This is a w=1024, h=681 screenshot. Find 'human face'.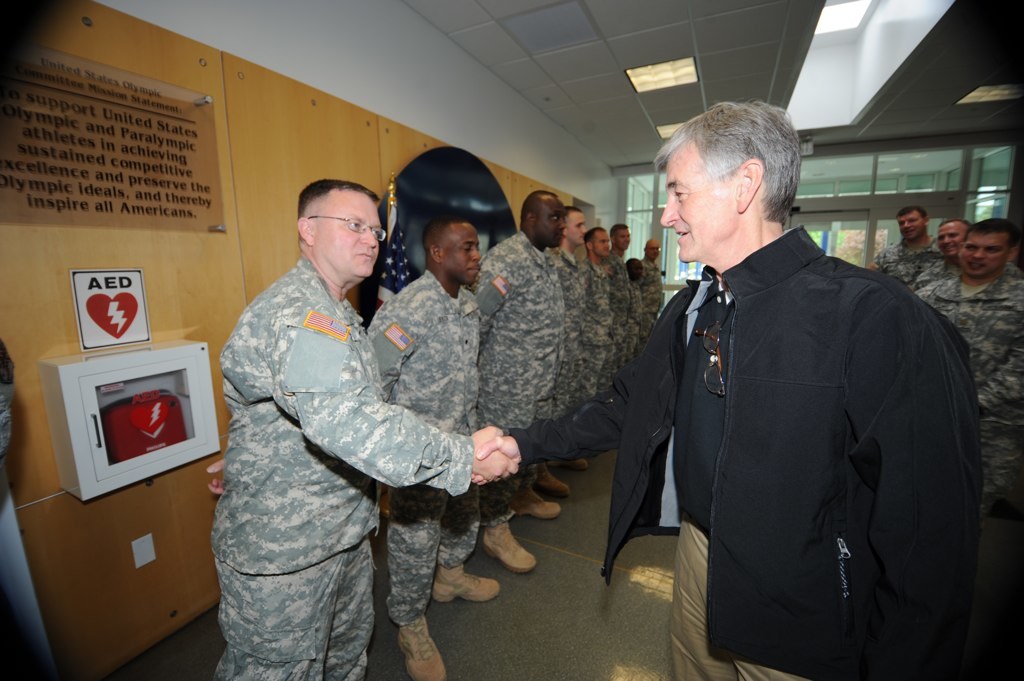
Bounding box: [442,225,479,282].
